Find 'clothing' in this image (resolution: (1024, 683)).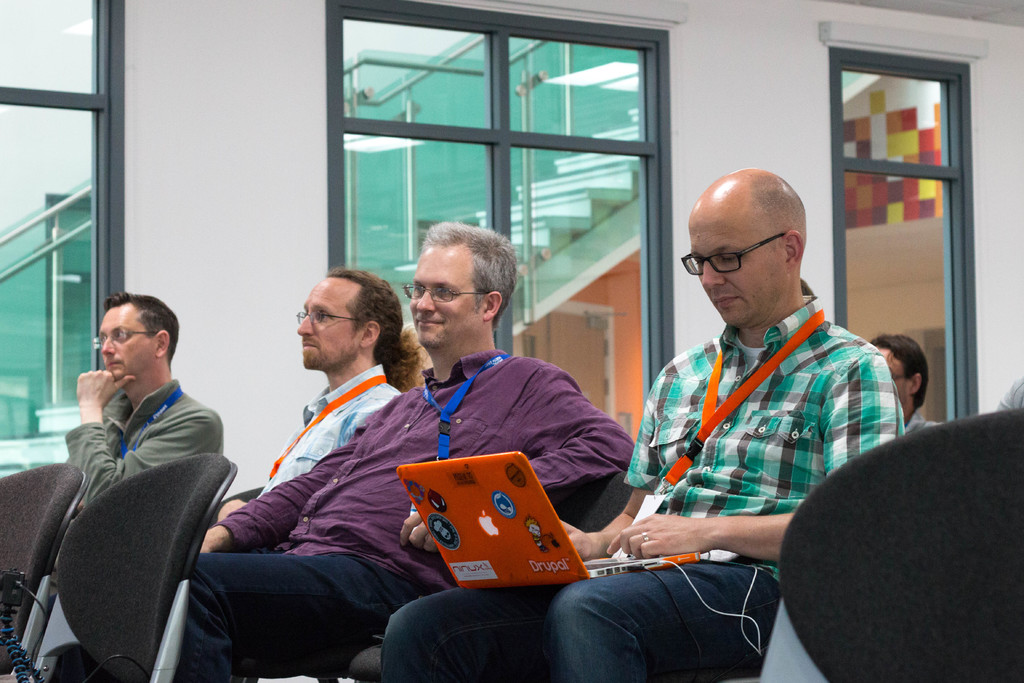
box(178, 350, 637, 682).
